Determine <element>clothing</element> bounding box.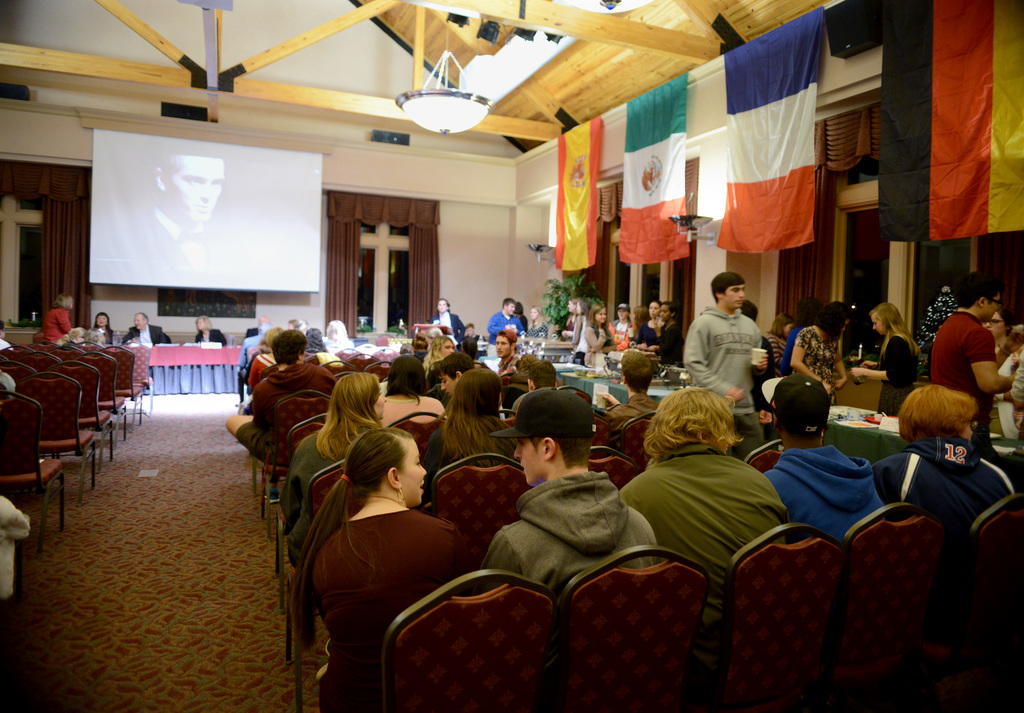
Determined: bbox(689, 311, 765, 442).
